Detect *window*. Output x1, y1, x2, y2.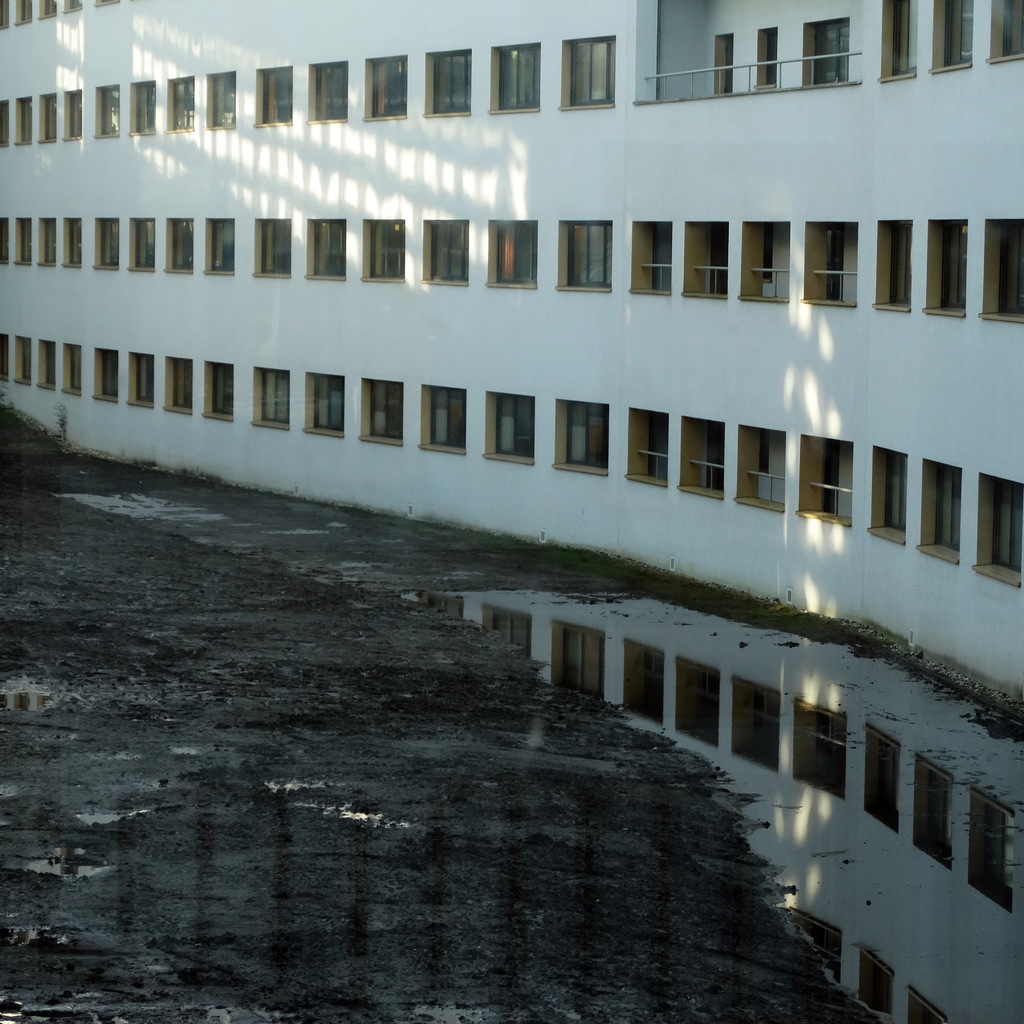
966, 786, 1012, 914.
